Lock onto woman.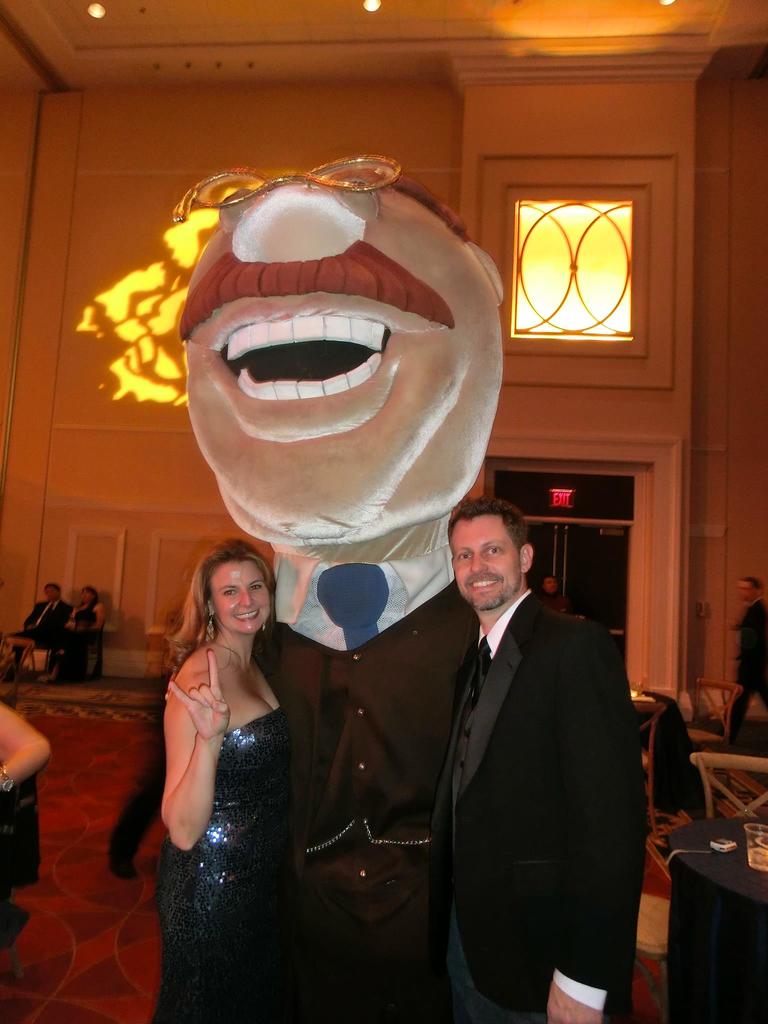
Locked: (left=138, top=513, right=337, bottom=1004).
